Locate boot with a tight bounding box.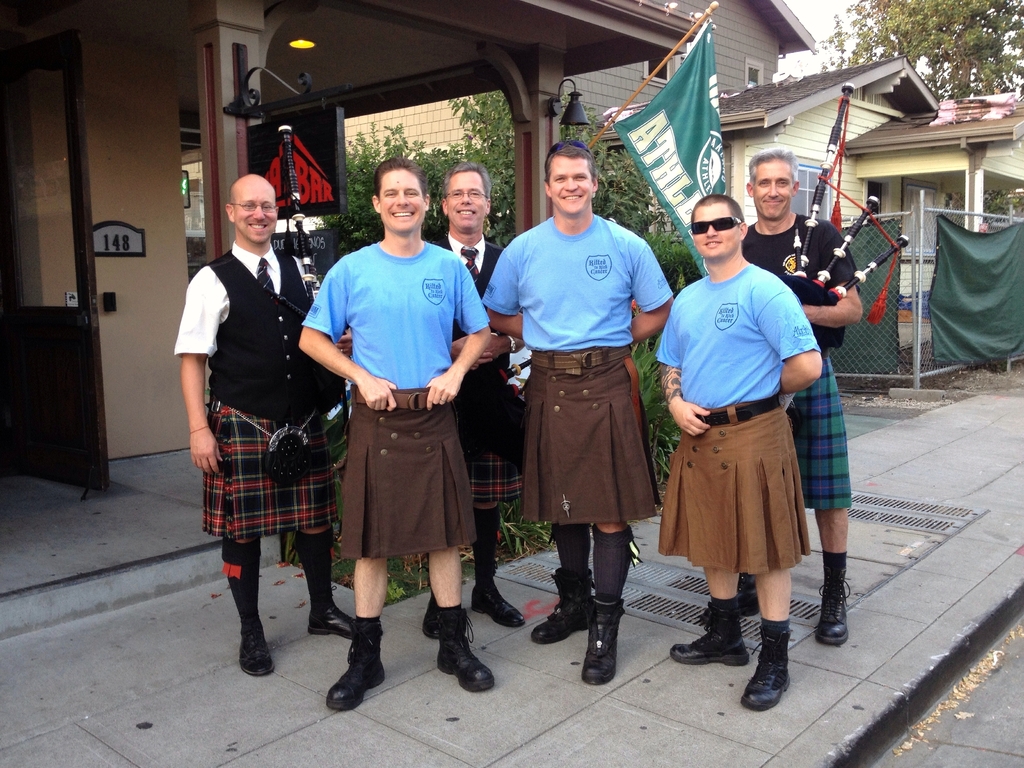
(x1=307, y1=529, x2=353, y2=636).
